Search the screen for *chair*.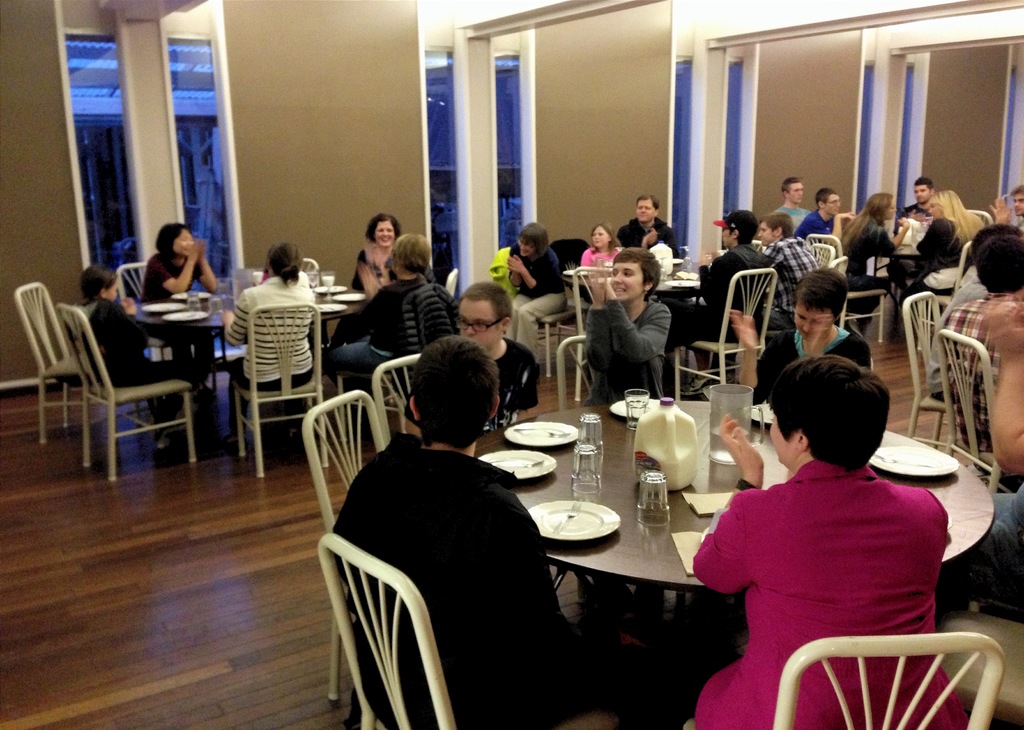
Found at Rect(664, 271, 771, 410).
